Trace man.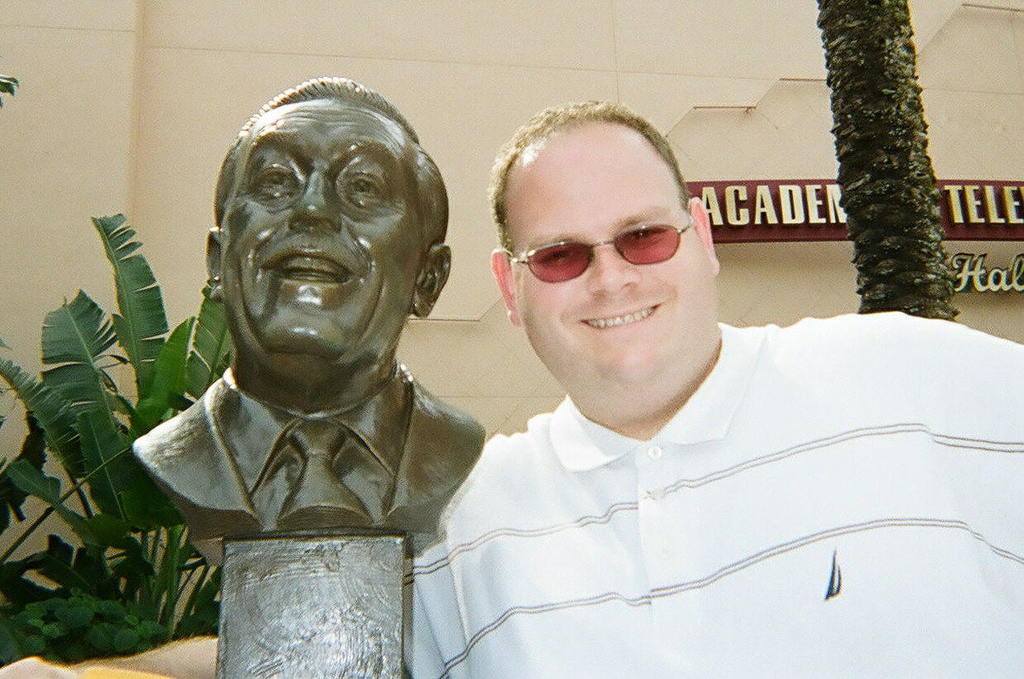
Traced to [left=128, top=75, right=487, bottom=537].
